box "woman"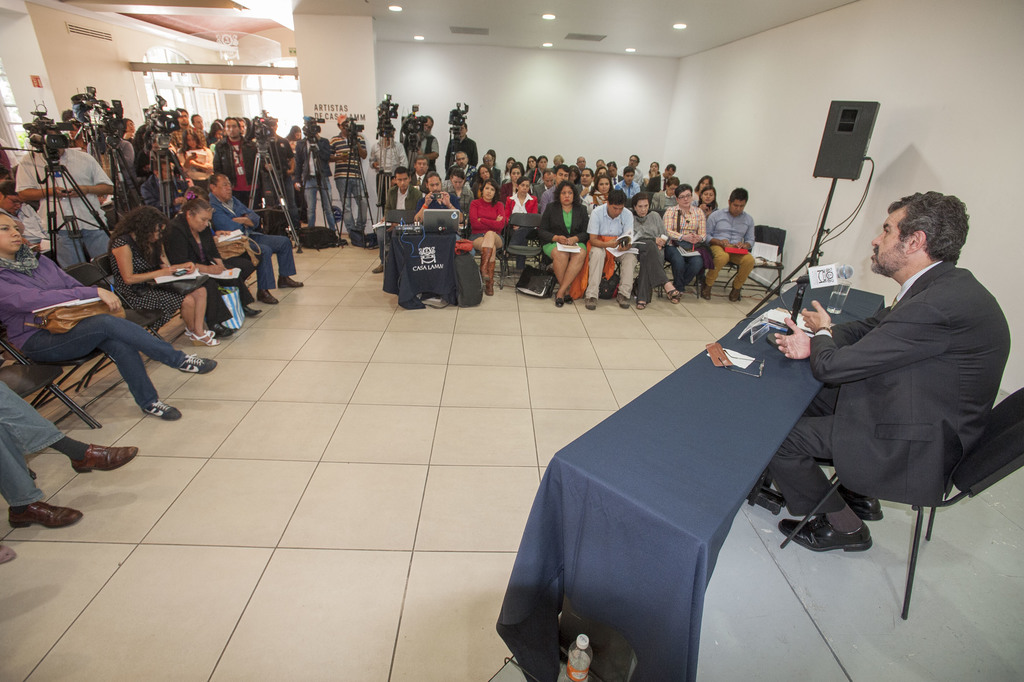
<box>580,172,612,215</box>
